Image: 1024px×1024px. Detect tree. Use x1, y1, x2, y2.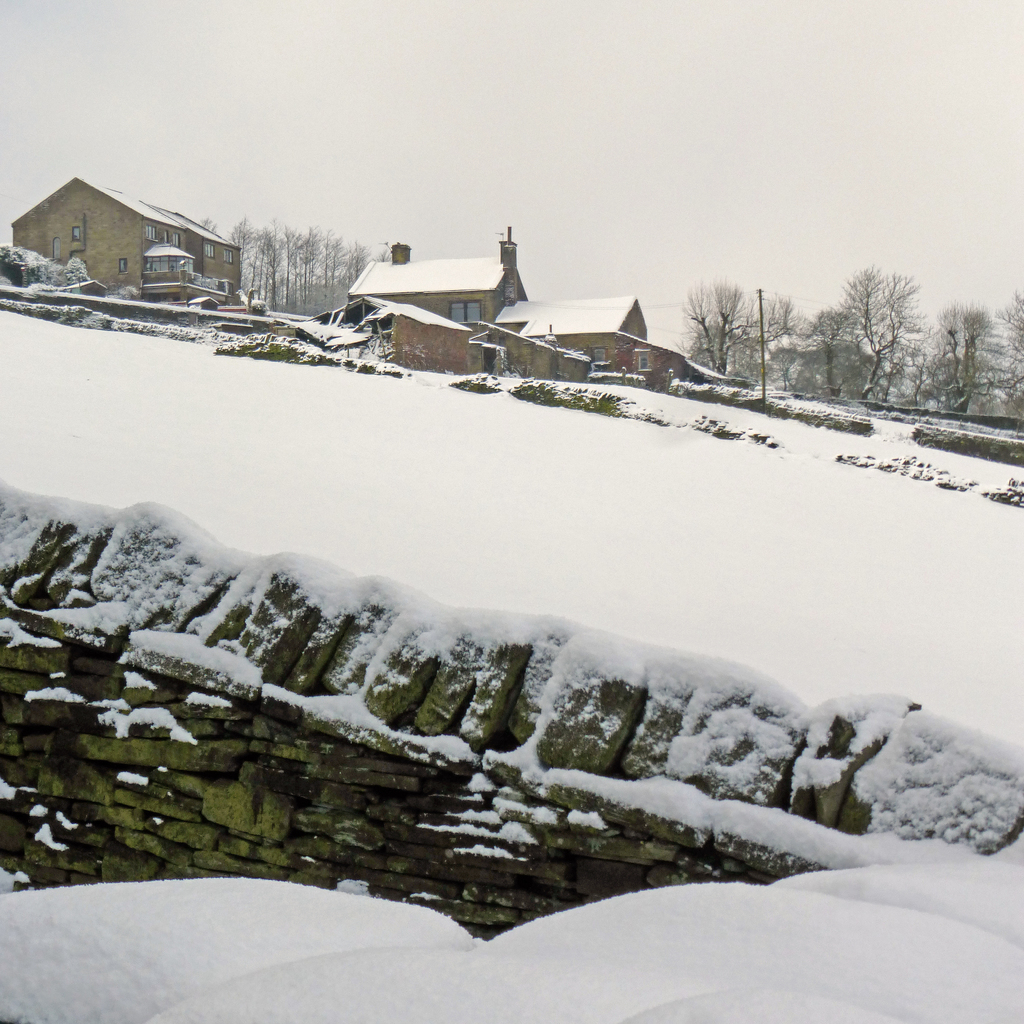
945, 285, 1023, 420.
